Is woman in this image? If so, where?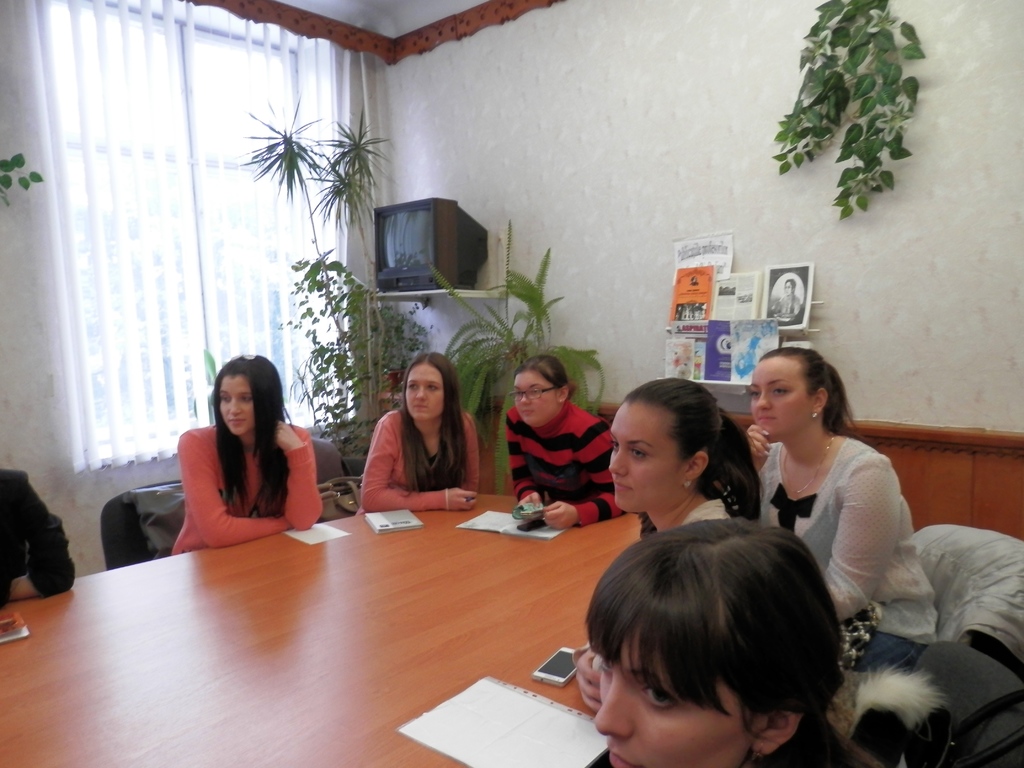
Yes, at <bbox>737, 342, 938, 640</bbox>.
